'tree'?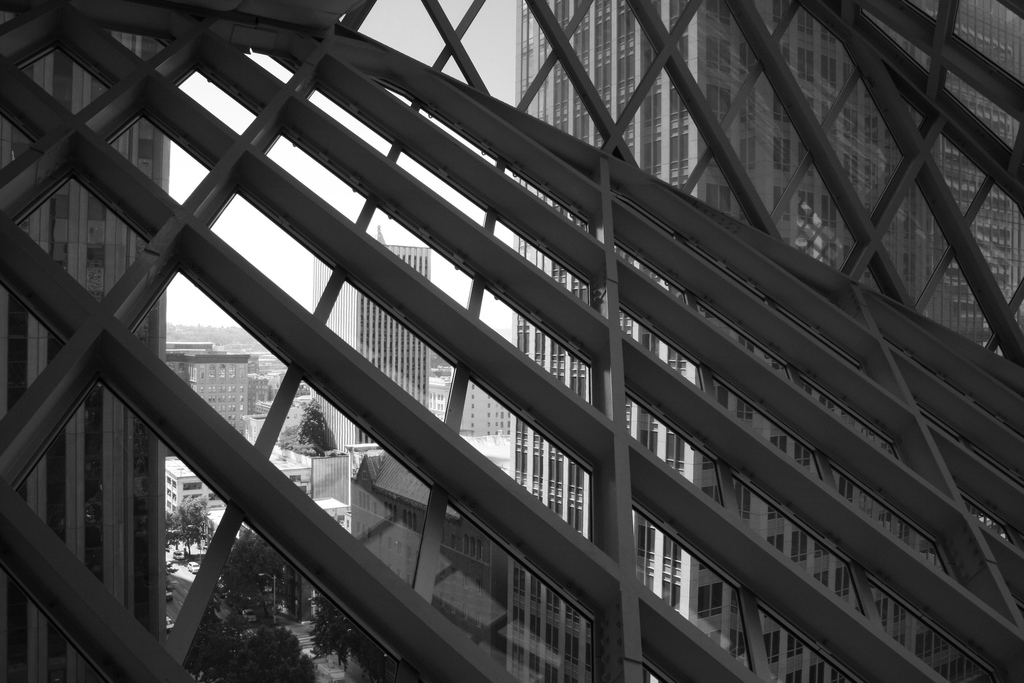
x1=304, y1=587, x2=365, y2=672
